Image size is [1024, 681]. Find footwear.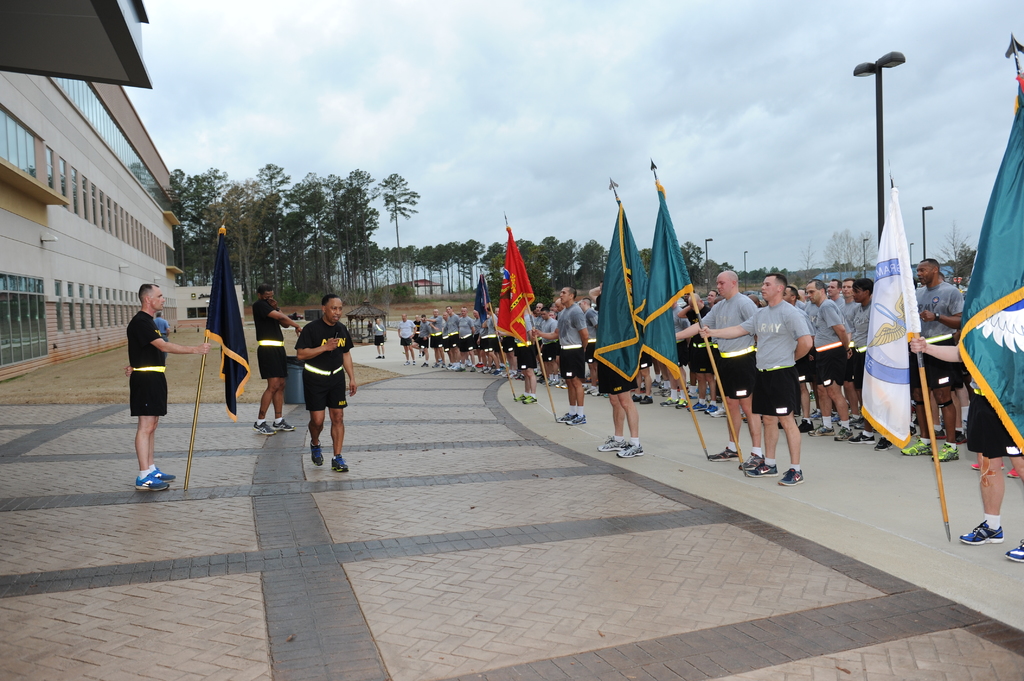
x1=661 y1=395 x2=675 y2=407.
